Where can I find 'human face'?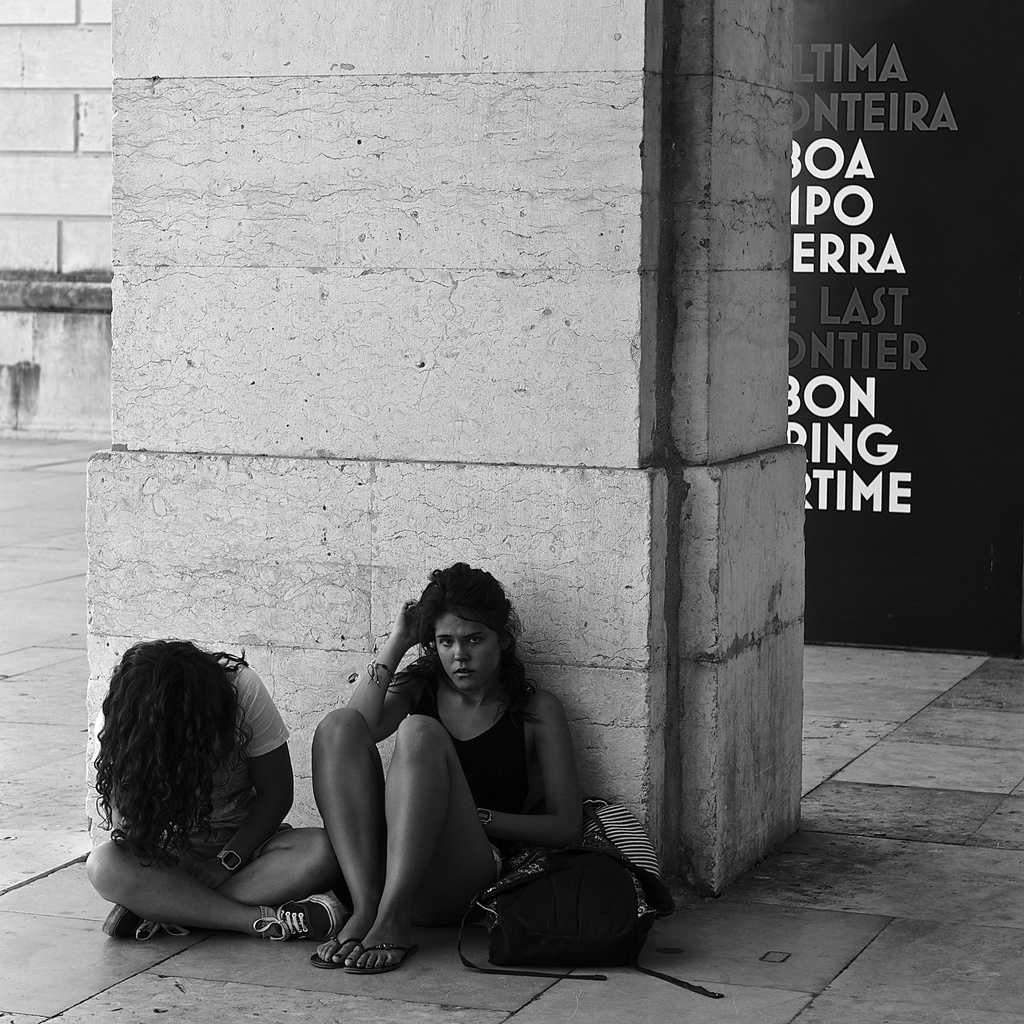
You can find it at [433, 608, 497, 694].
